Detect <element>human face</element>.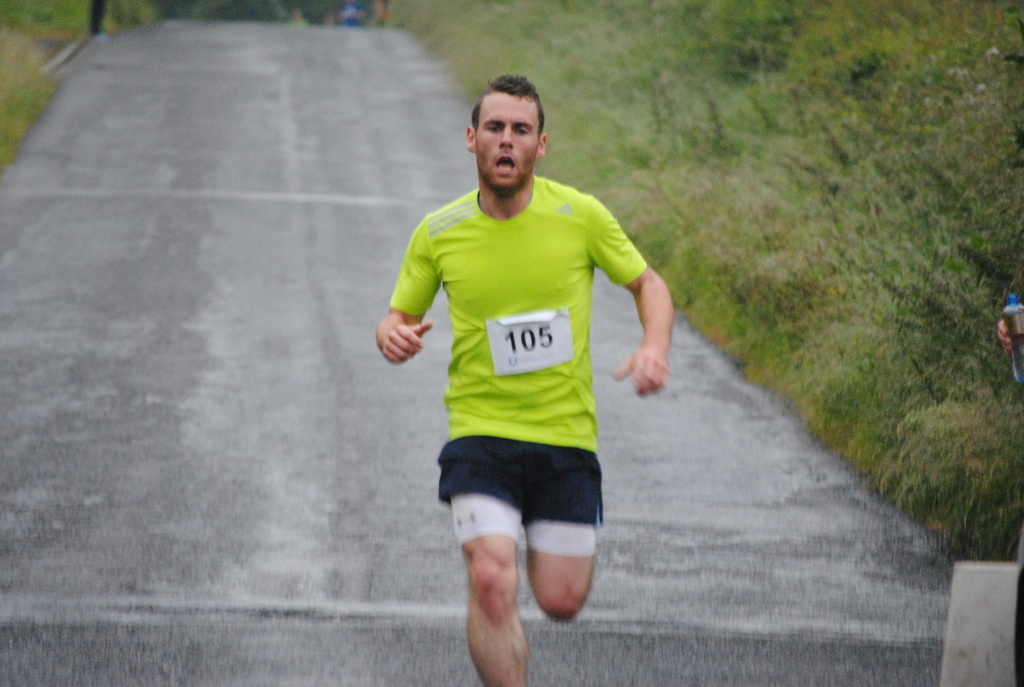
Detected at (left=469, top=91, right=538, bottom=186).
